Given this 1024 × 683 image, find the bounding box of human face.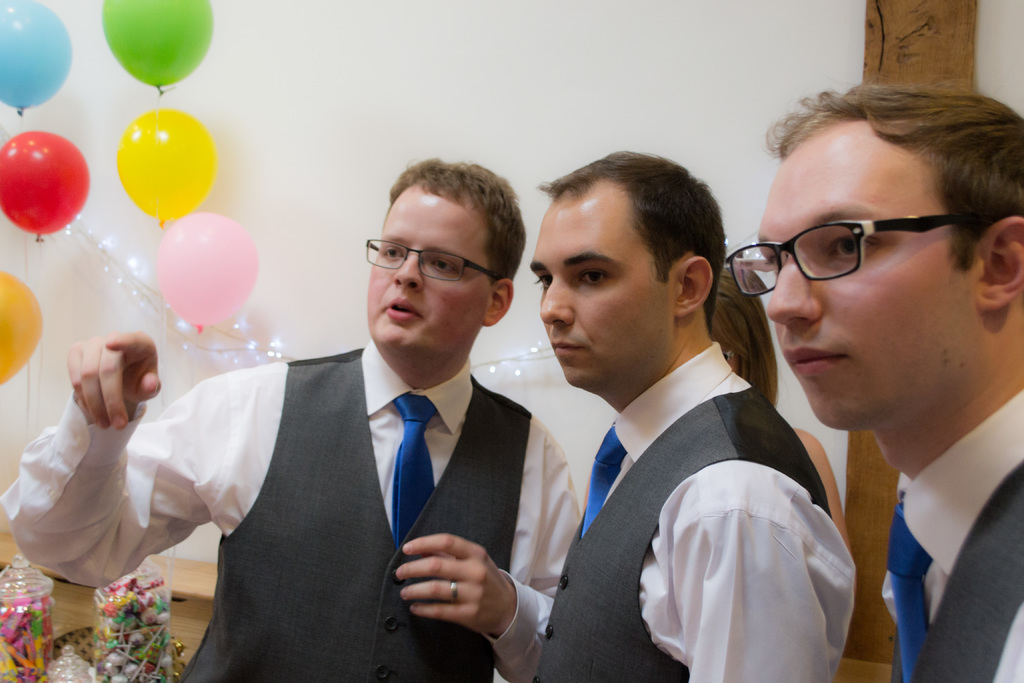
bbox=(760, 128, 986, 434).
